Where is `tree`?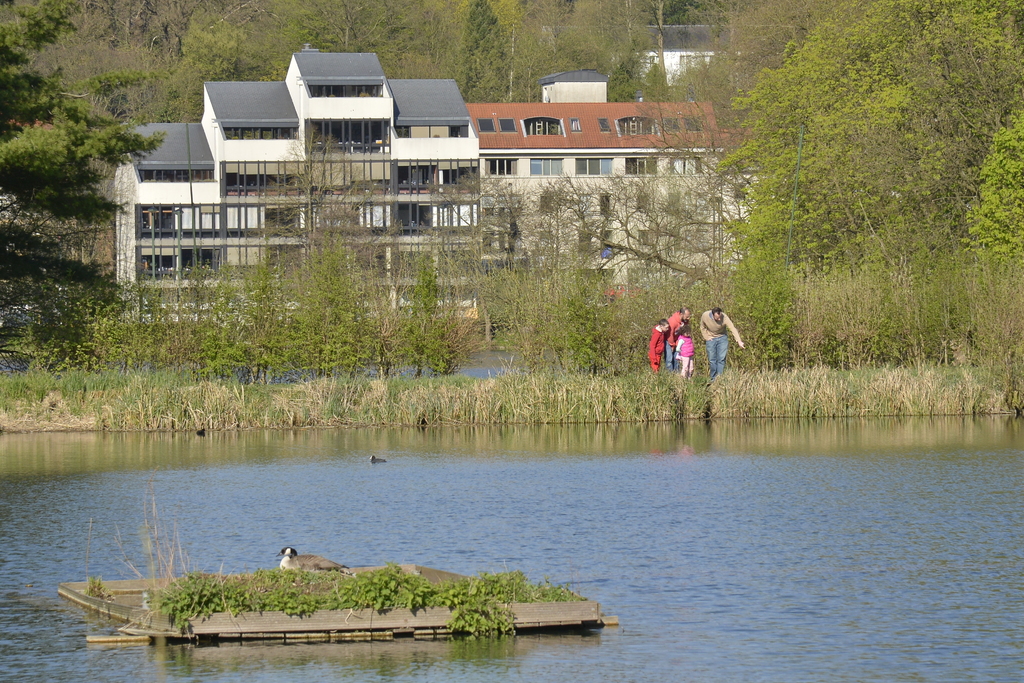
0,0,173,342.
